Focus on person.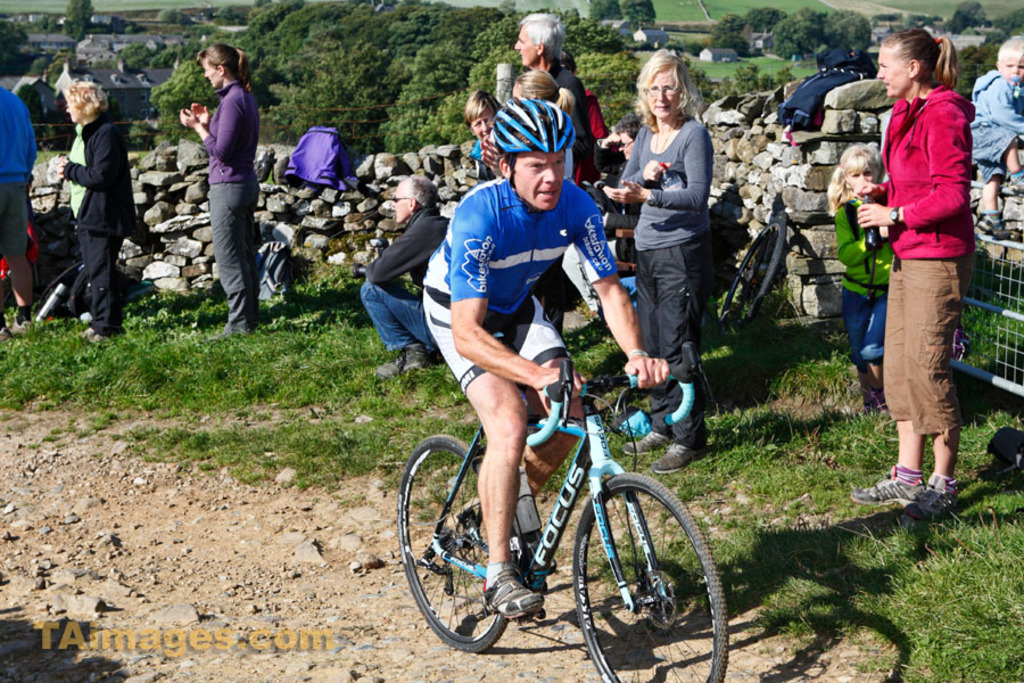
Focused at x1=963, y1=34, x2=1023, y2=181.
